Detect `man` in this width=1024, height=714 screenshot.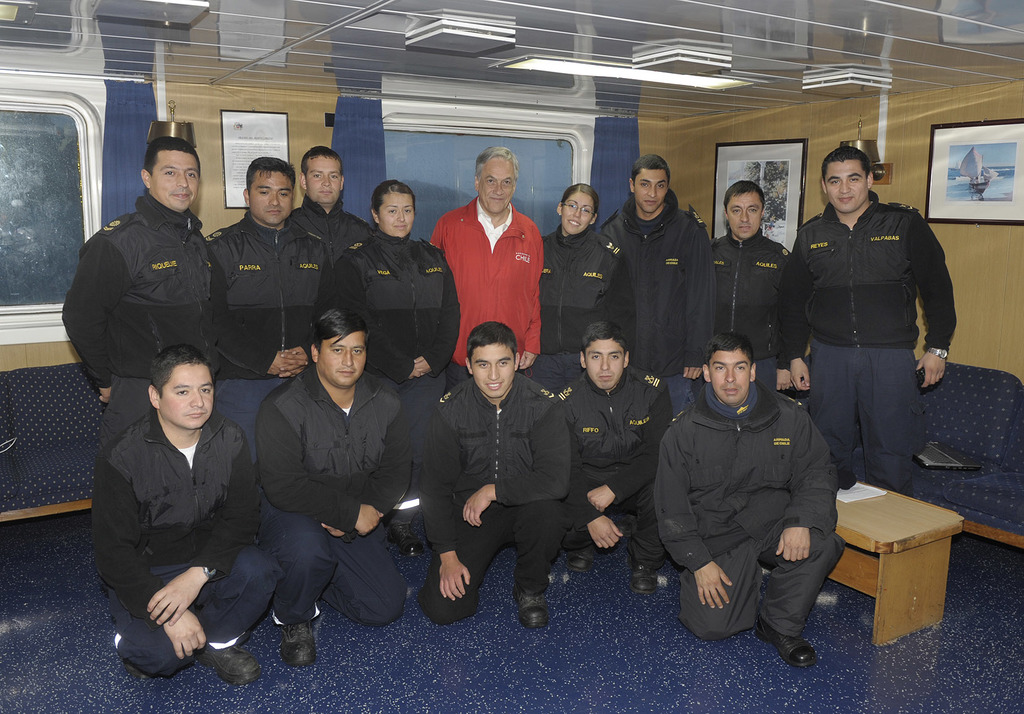
Detection: (95,305,302,685).
